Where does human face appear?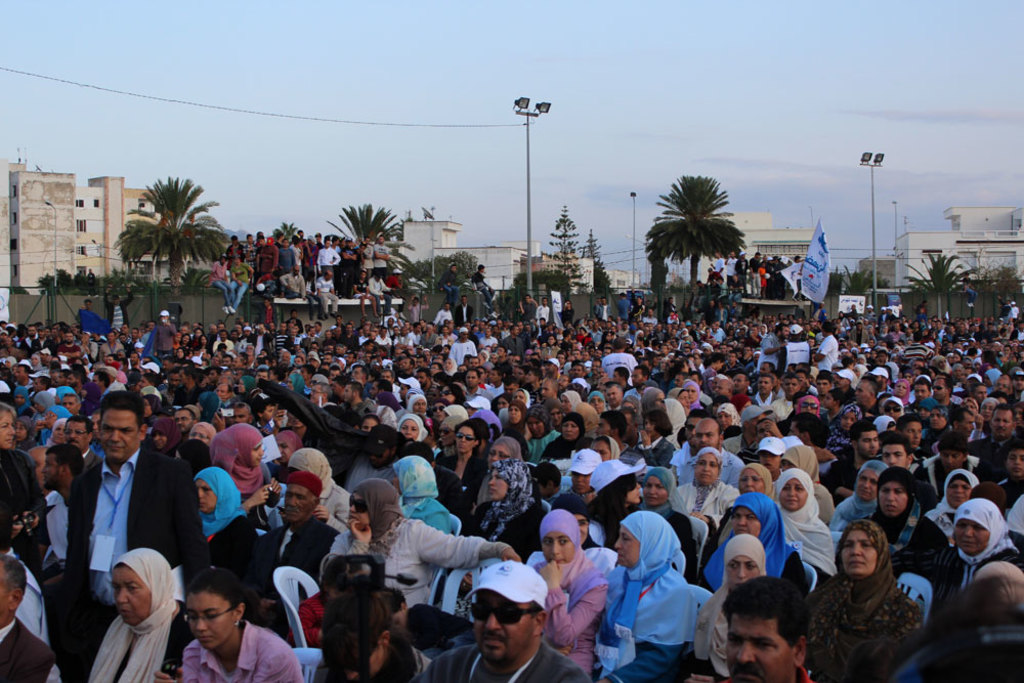
Appears at <region>15, 365, 29, 383</region>.
